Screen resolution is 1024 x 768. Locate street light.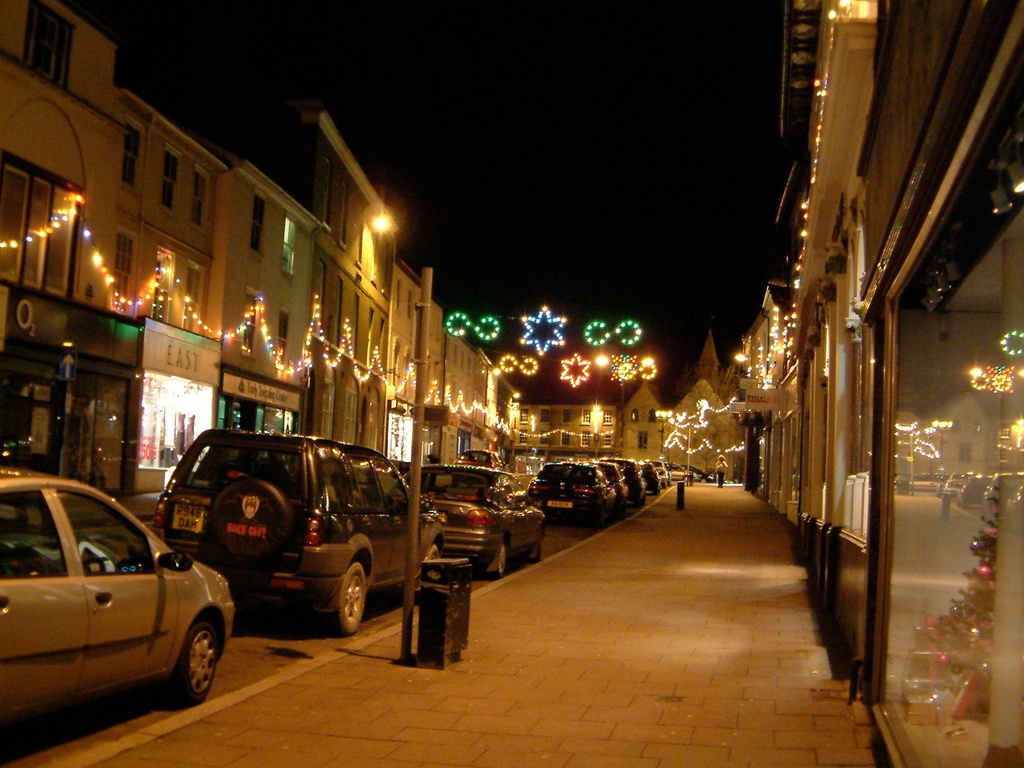
region(396, 267, 446, 661).
